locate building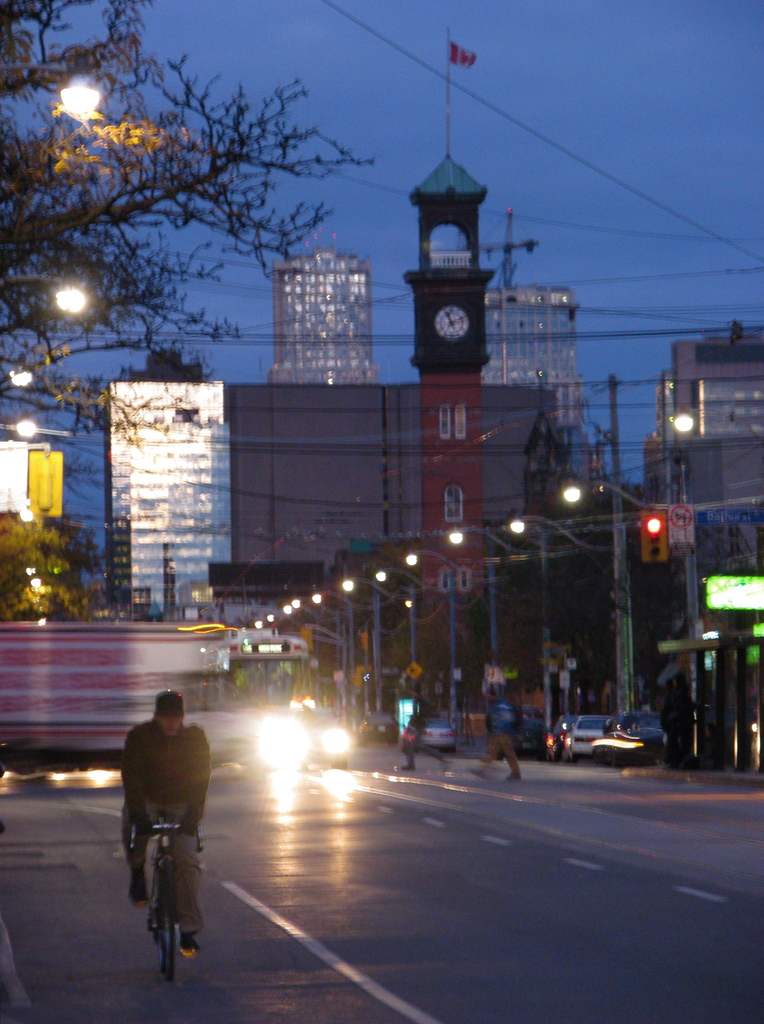
(644,323,763,511)
